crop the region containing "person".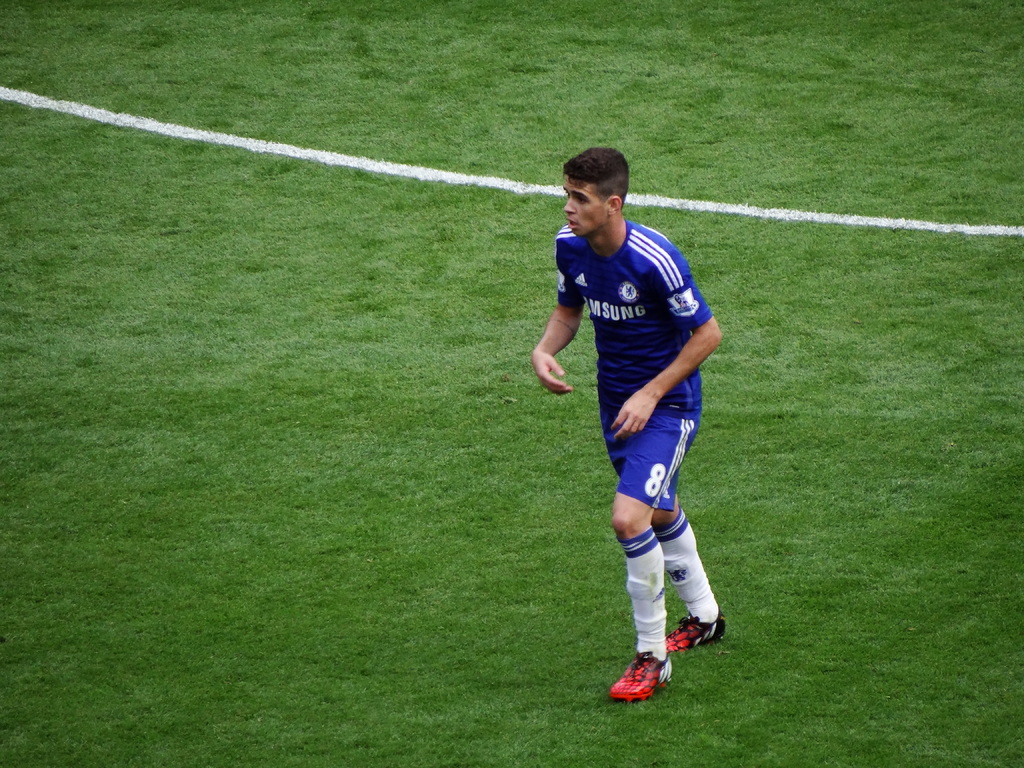
Crop region: (536, 166, 714, 720).
